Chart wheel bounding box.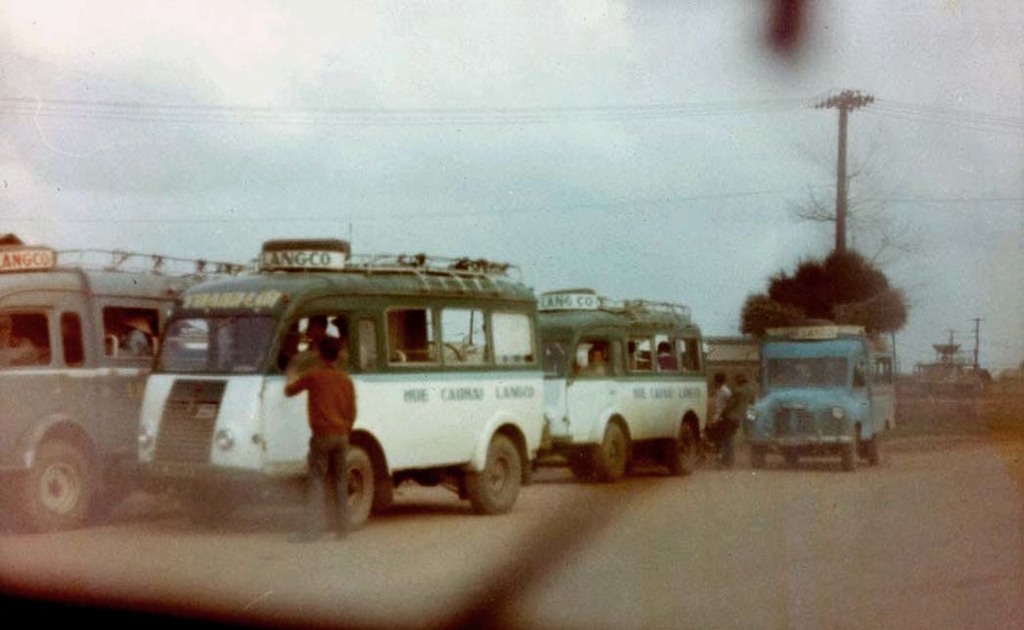
Charted: [667,424,695,468].
